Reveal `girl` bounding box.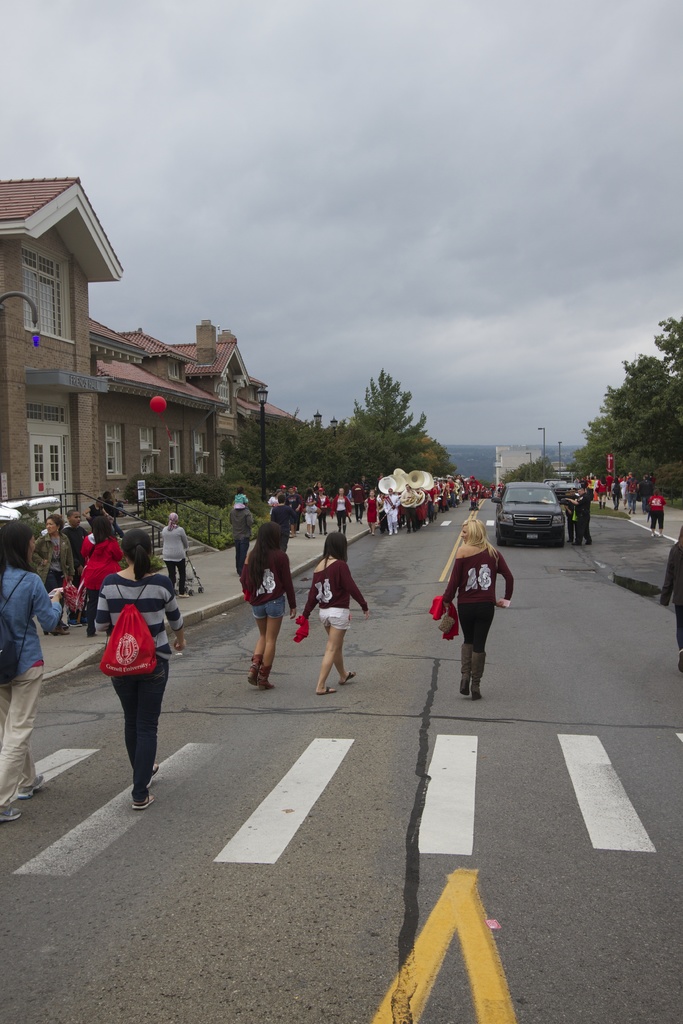
Revealed: (left=427, top=519, right=513, bottom=698).
